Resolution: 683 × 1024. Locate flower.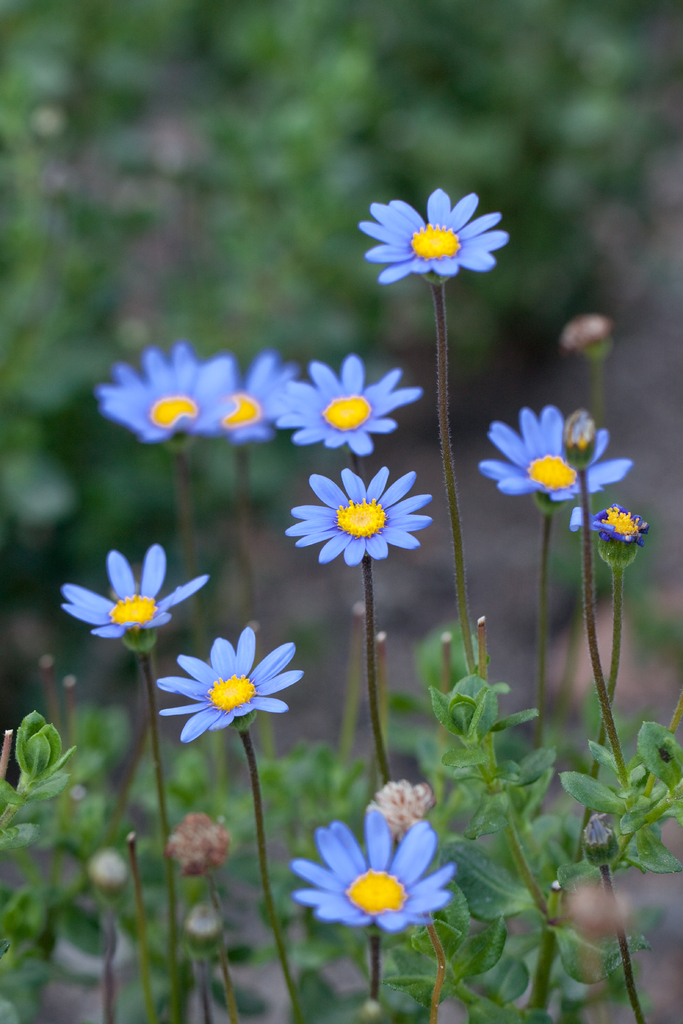
(left=279, top=355, right=420, bottom=458).
